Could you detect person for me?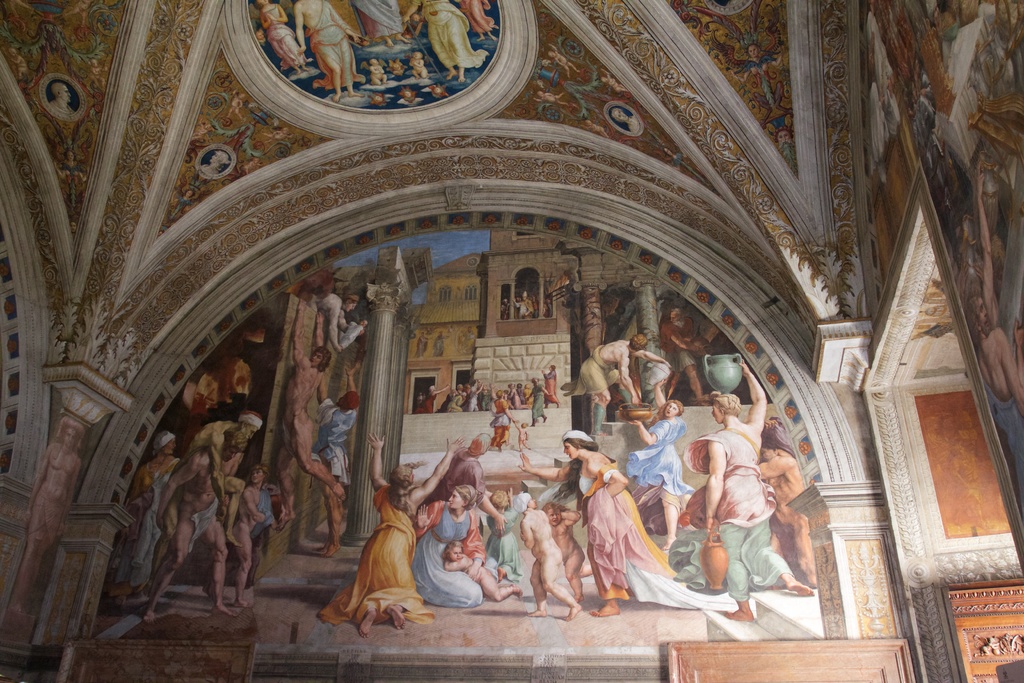
Detection result: (left=516, top=493, right=580, bottom=627).
